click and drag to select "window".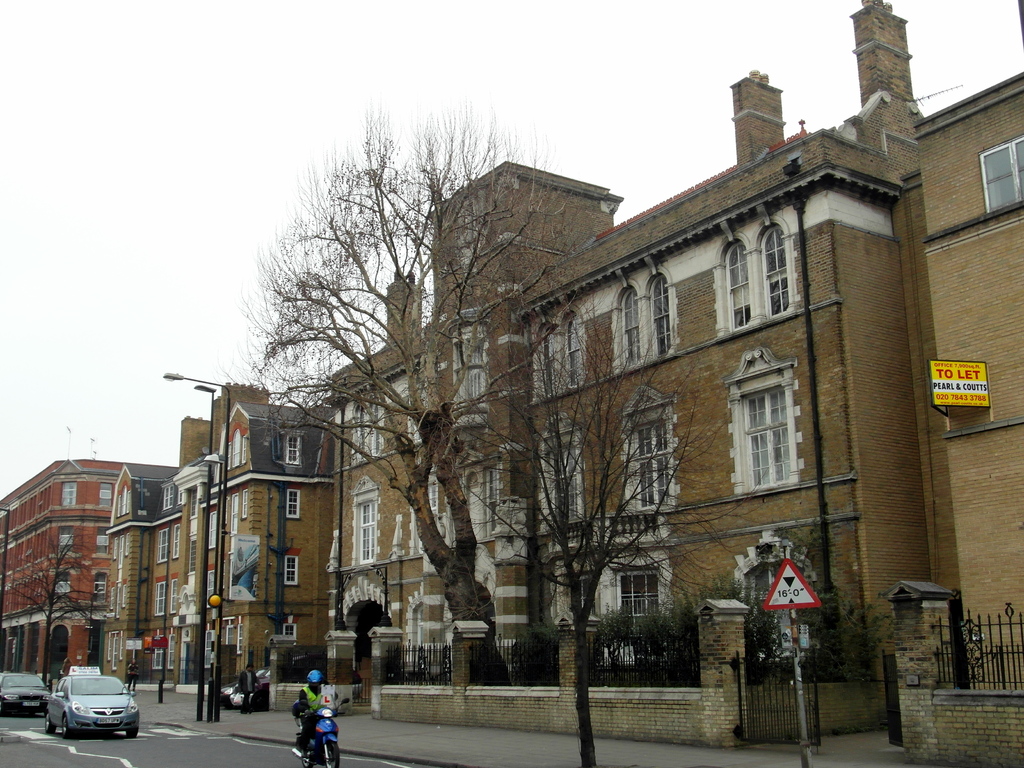
Selection: x1=167, y1=634, x2=177, y2=667.
